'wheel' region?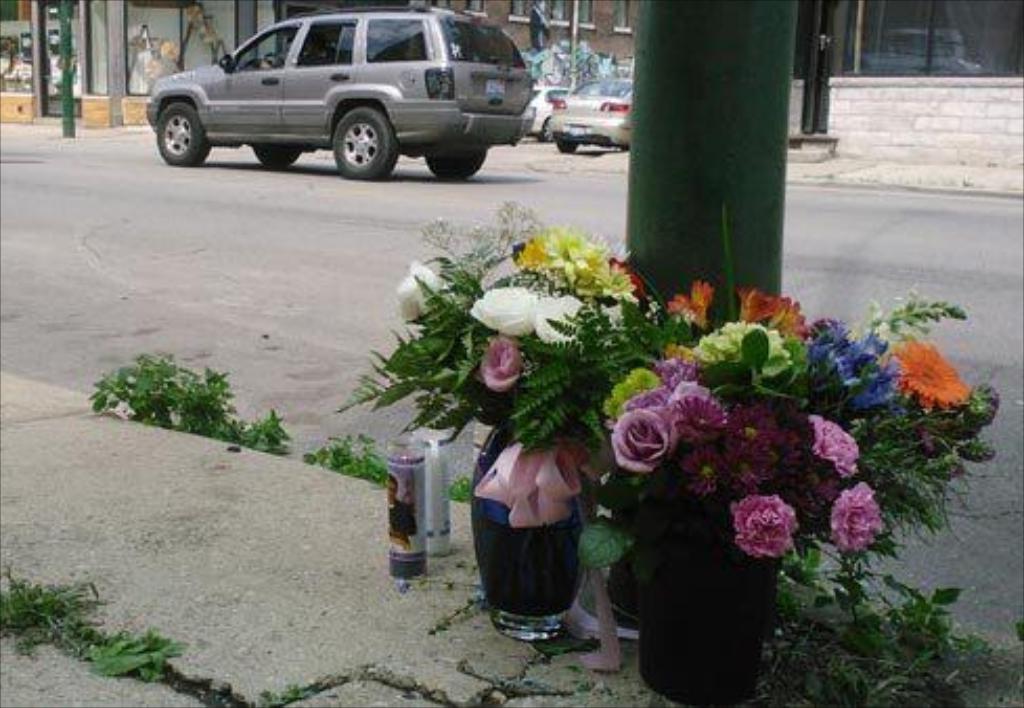
select_region(153, 61, 216, 149)
